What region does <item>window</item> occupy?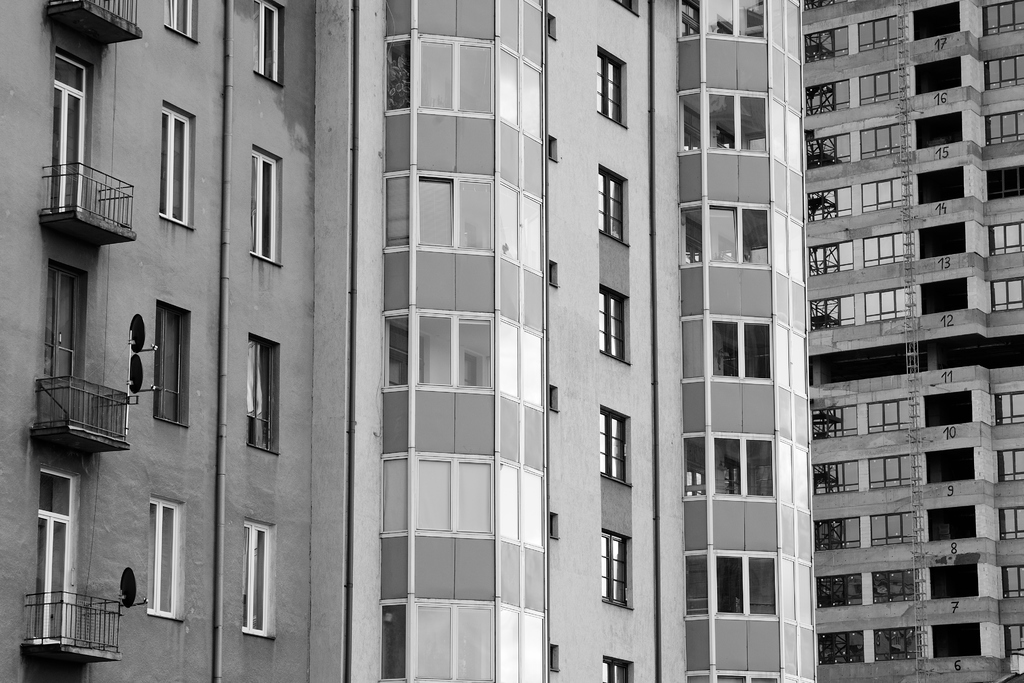
pyautogui.locateOnScreen(1000, 443, 1023, 511).
